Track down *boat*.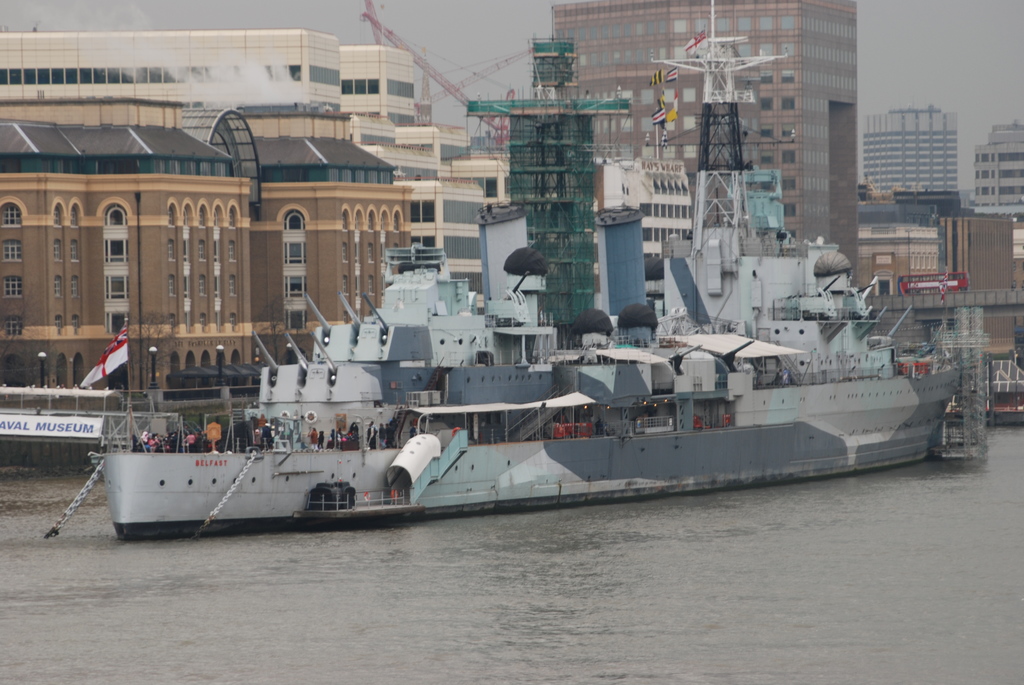
Tracked to 0, 319, 178, 475.
